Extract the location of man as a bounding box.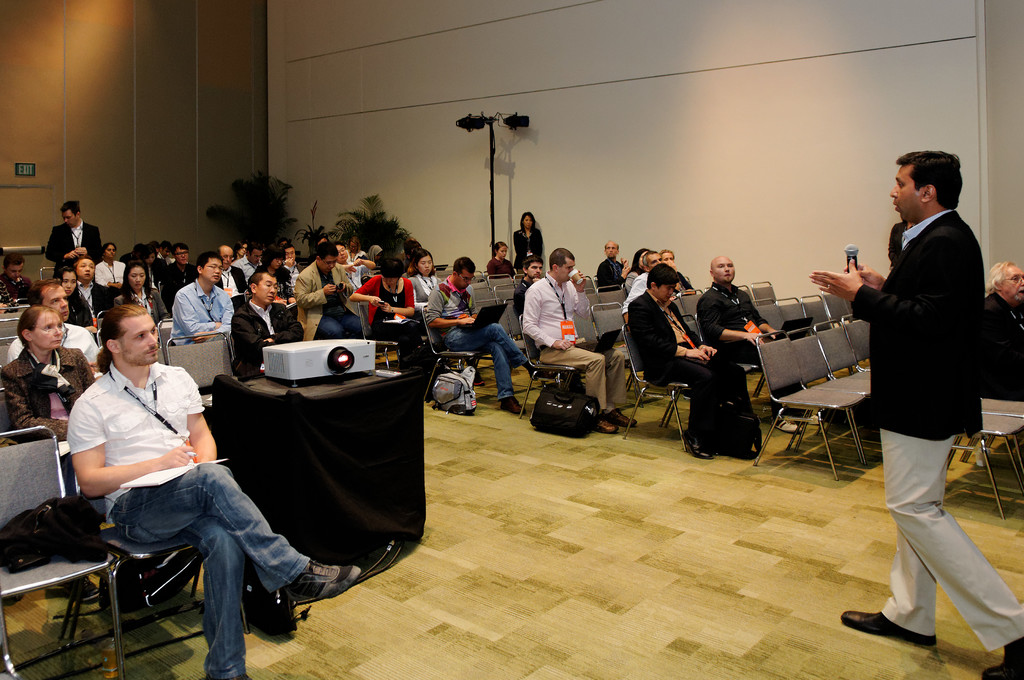
crop(423, 259, 538, 416).
